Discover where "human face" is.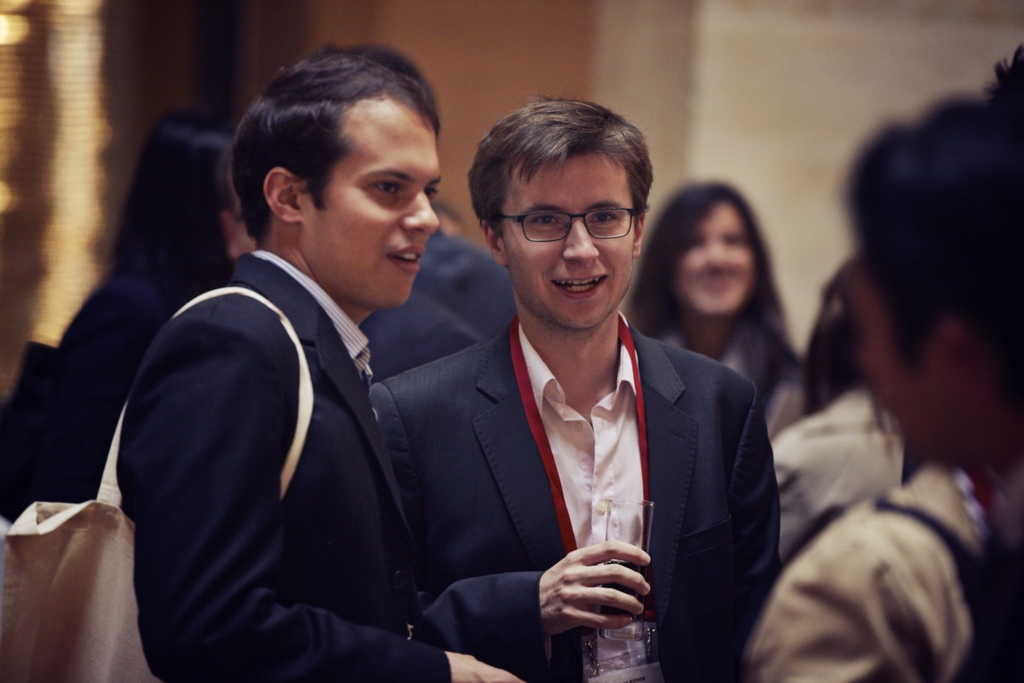
Discovered at 493:157:640:328.
